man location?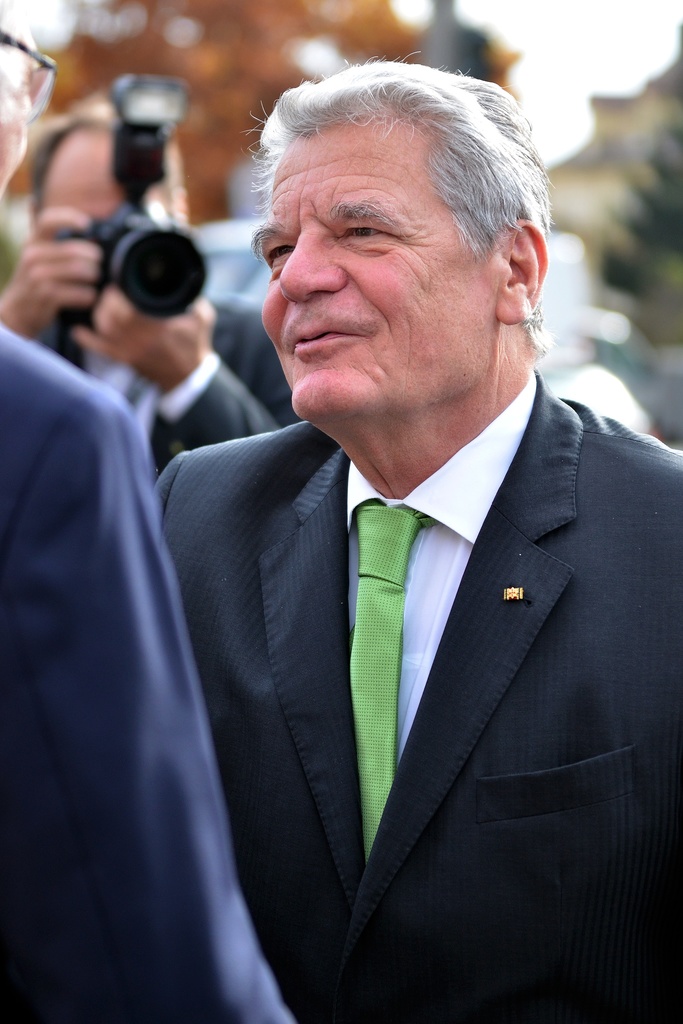
detection(0, 91, 306, 483)
